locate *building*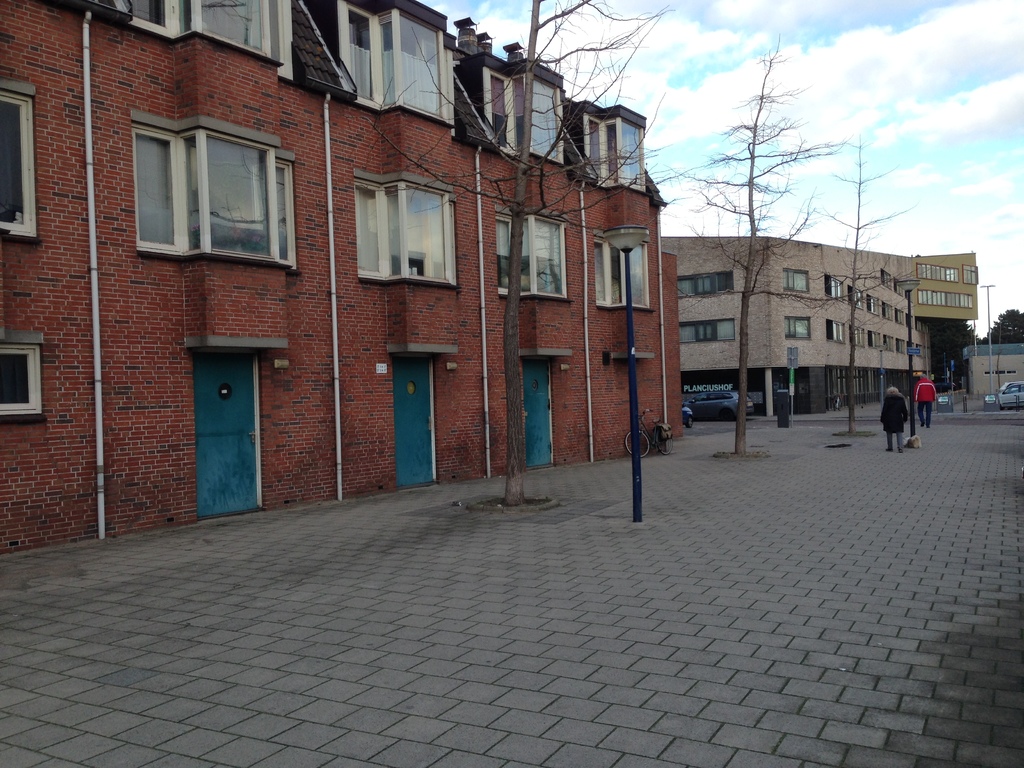
box=[0, 0, 680, 557]
